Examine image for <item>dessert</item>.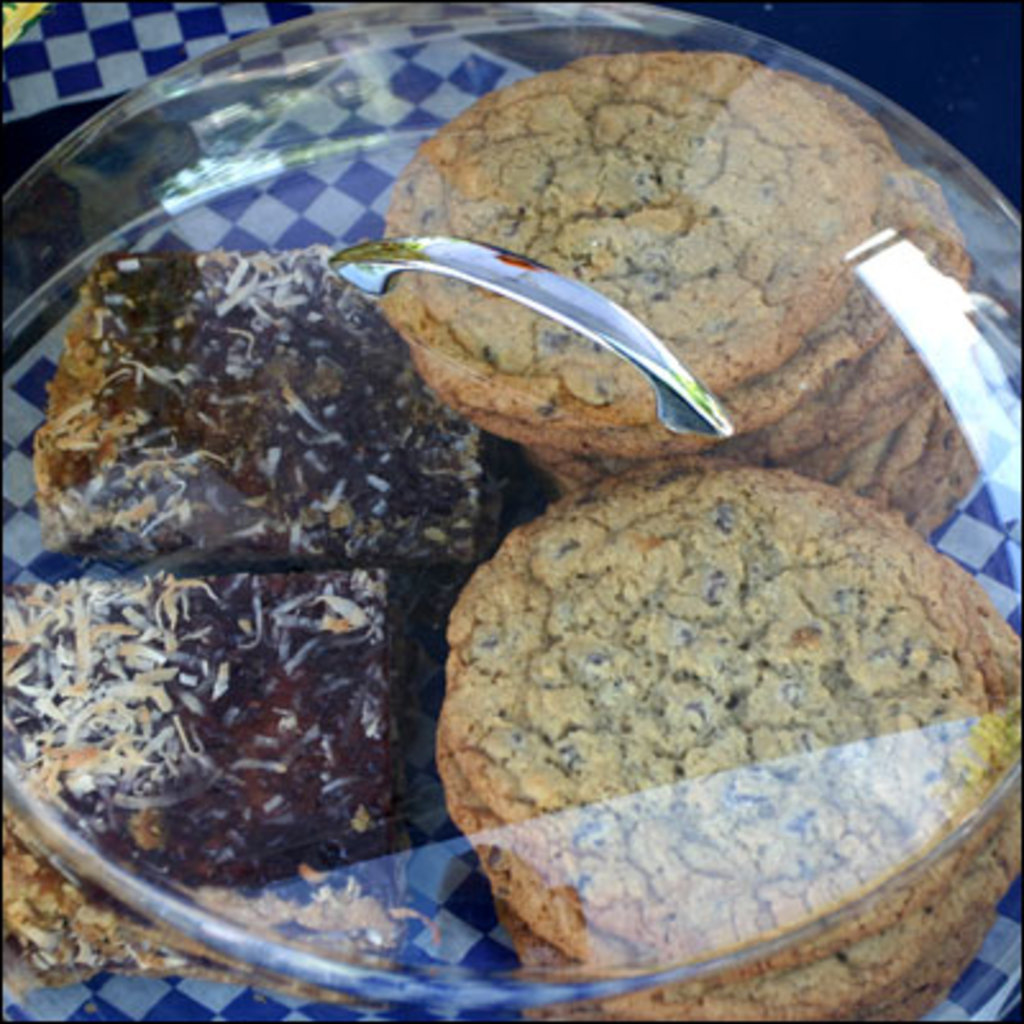
Examination result: bbox(412, 453, 1009, 988).
